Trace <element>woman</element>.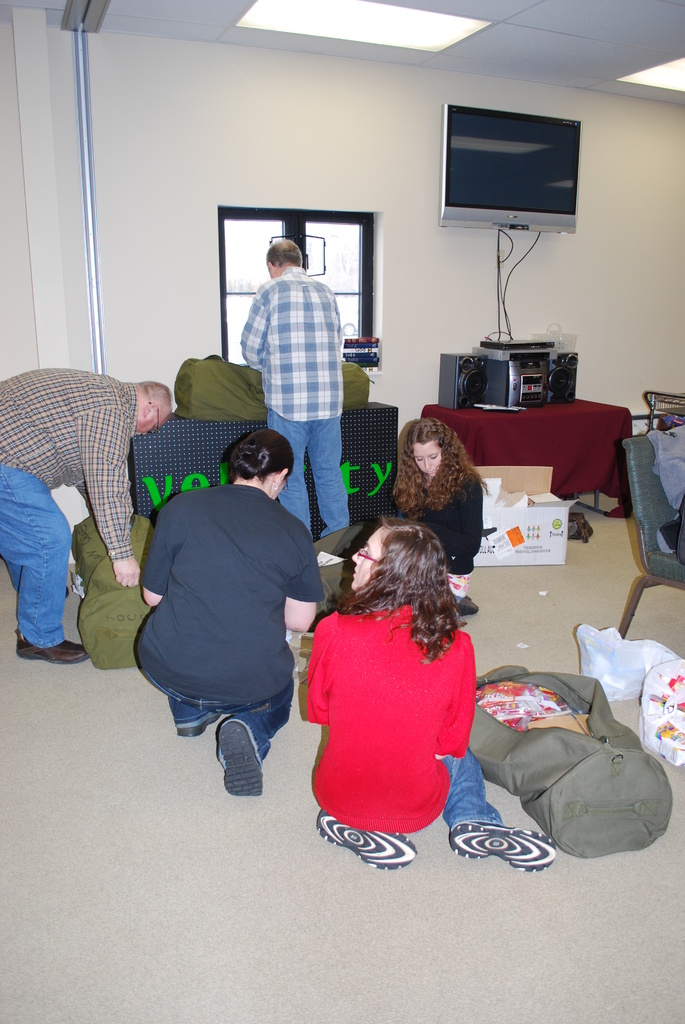
Traced to 382 419 492 609.
